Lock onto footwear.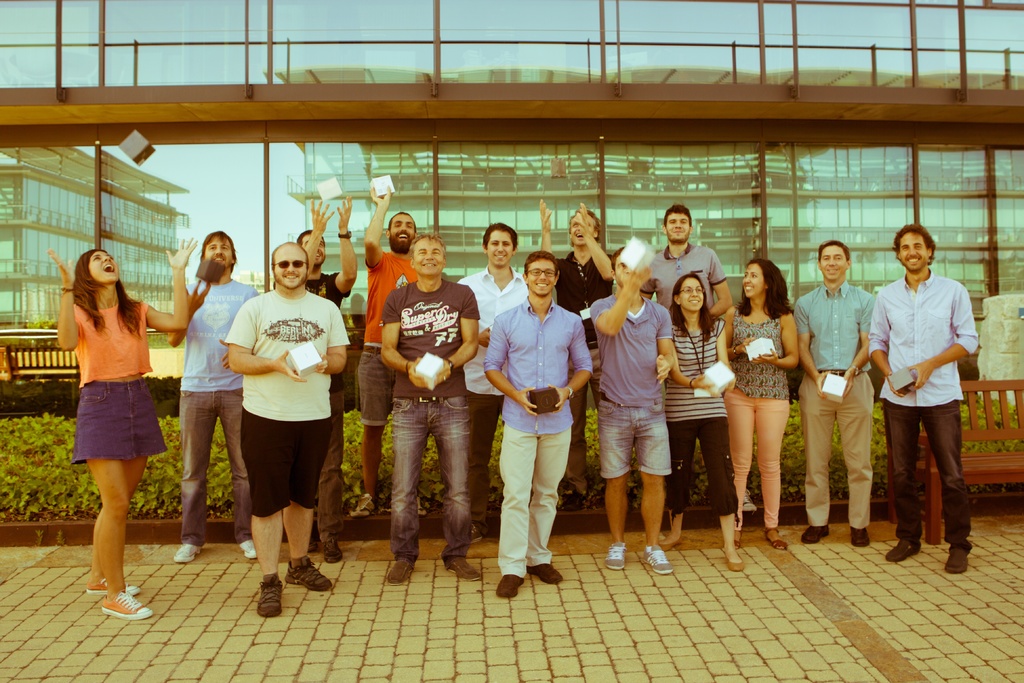
Locked: bbox(604, 543, 630, 572).
